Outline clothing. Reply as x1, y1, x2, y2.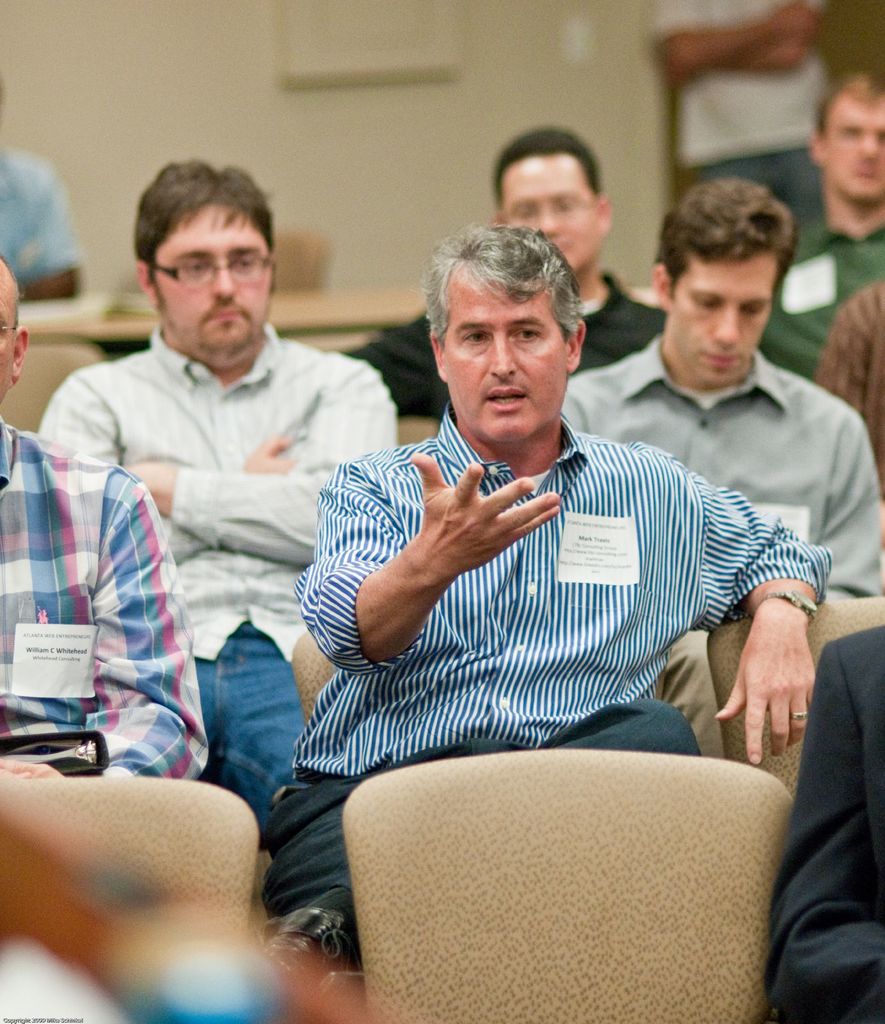
36, 319, 403, 822.
